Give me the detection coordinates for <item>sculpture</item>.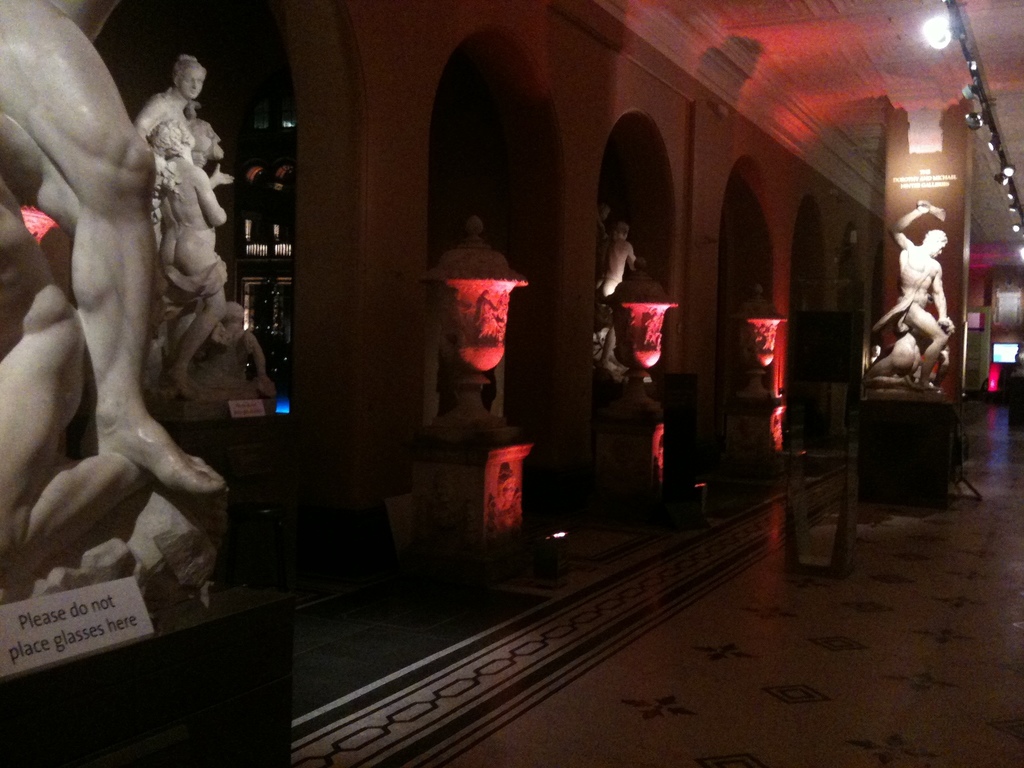
bbox=(877, 198, 970, 387).
